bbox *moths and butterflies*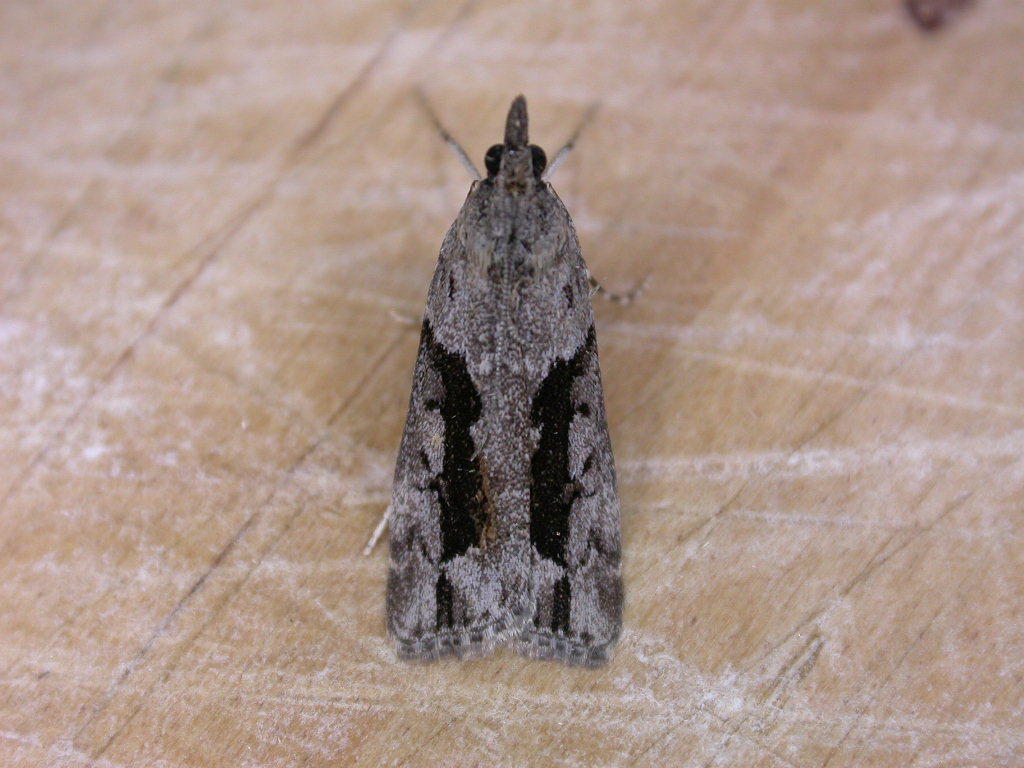
detection(361, 85, 660, 665)
